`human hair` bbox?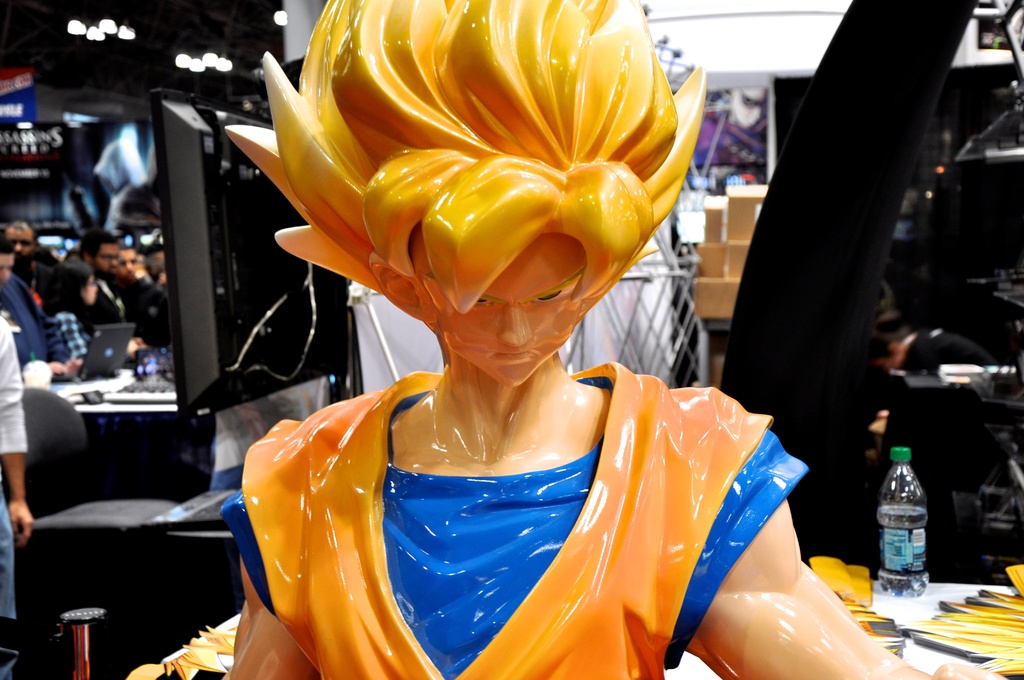
rect(42, 264, 93, 316)
